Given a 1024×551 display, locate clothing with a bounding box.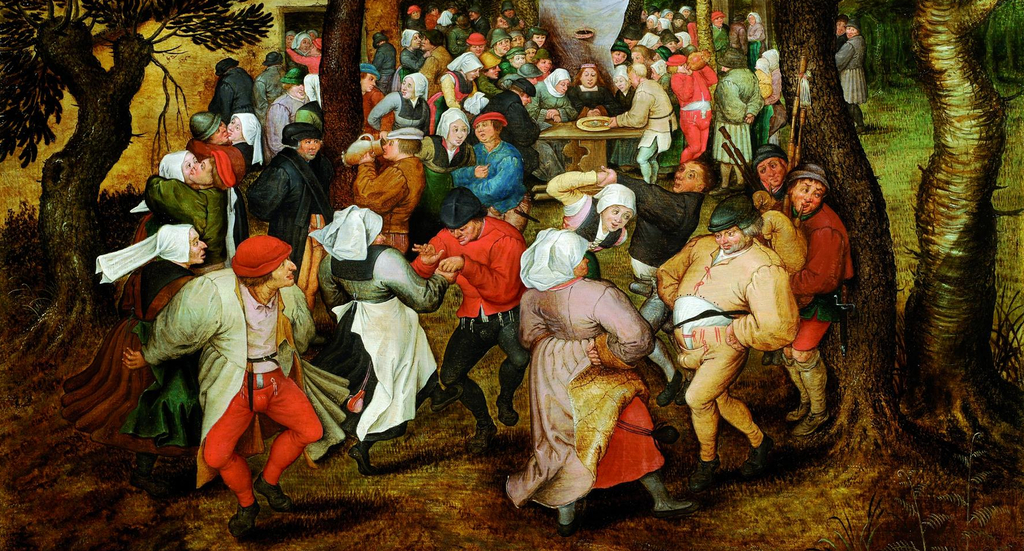
Located: [left=516, top=259, right=663, bottom=513].
